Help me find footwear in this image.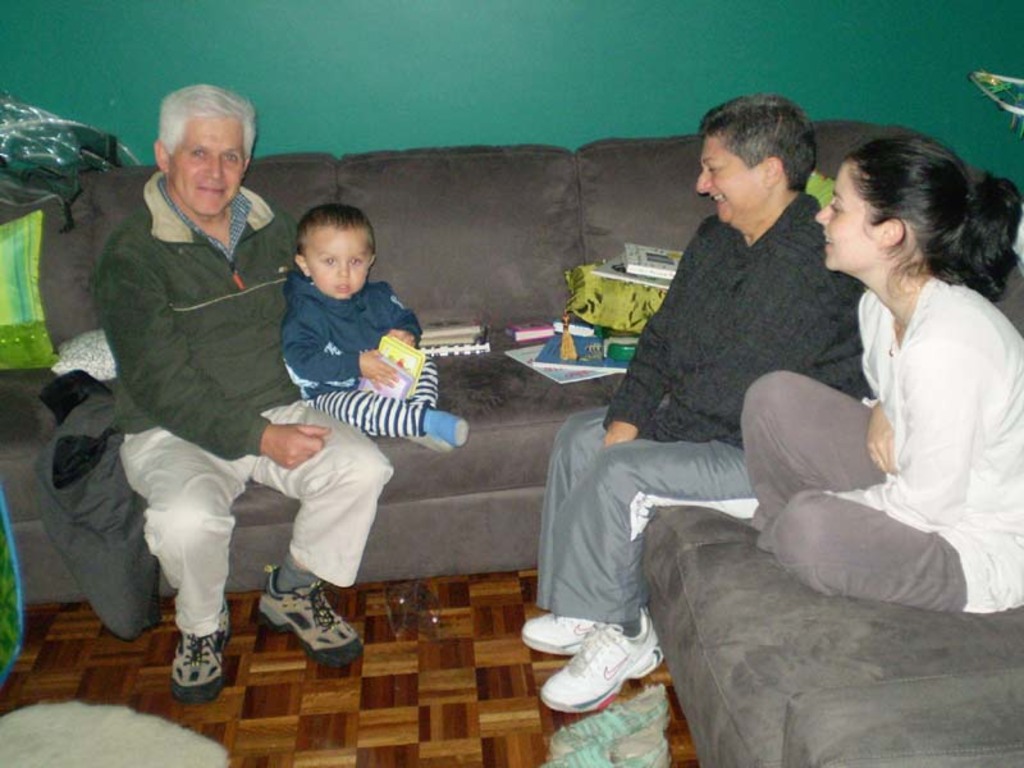
Found it: (left=539, top=600, right=668, bottom=714).
